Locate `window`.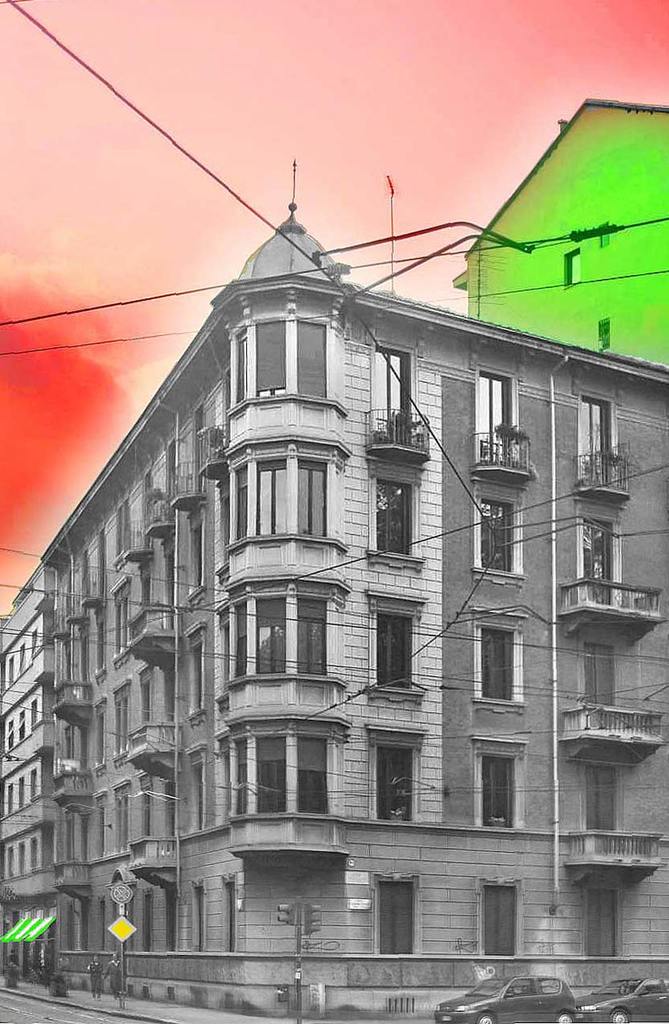
Bounding box: [left=468, top=739, right=518, bottom=829].
